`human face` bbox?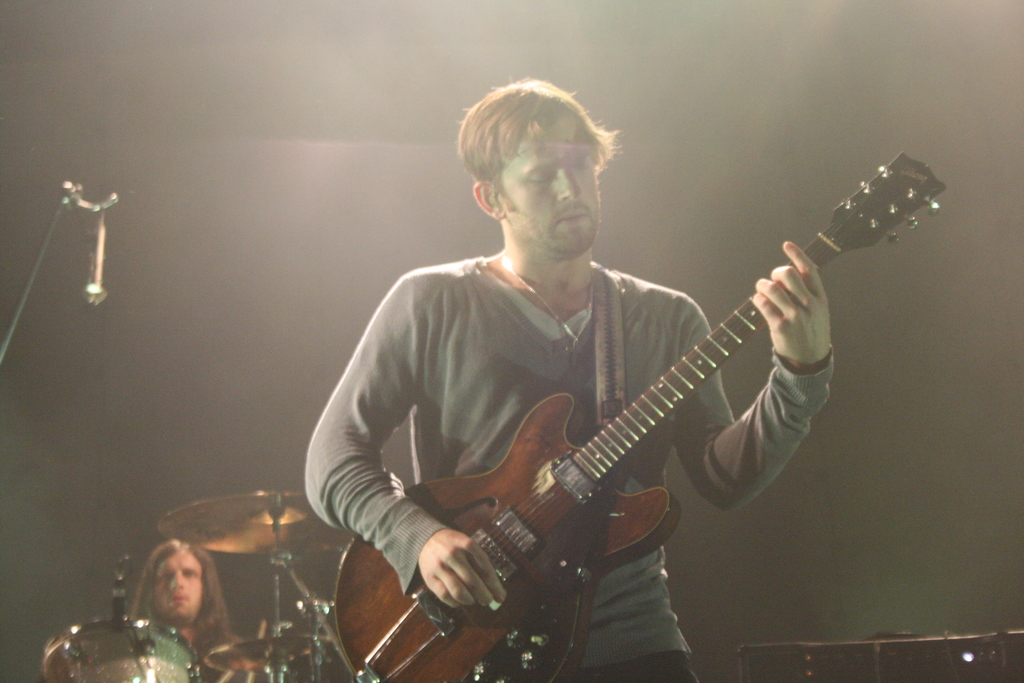
left=148, top=549, right=211, bottom=627
